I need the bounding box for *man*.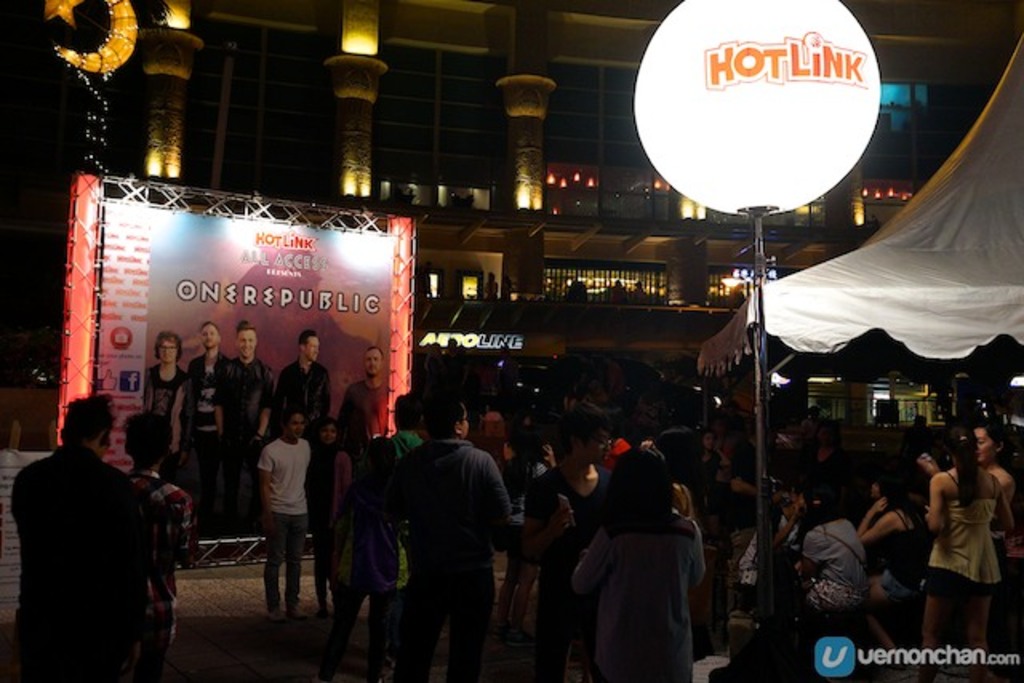
Here it is: 258/403/315/619.
